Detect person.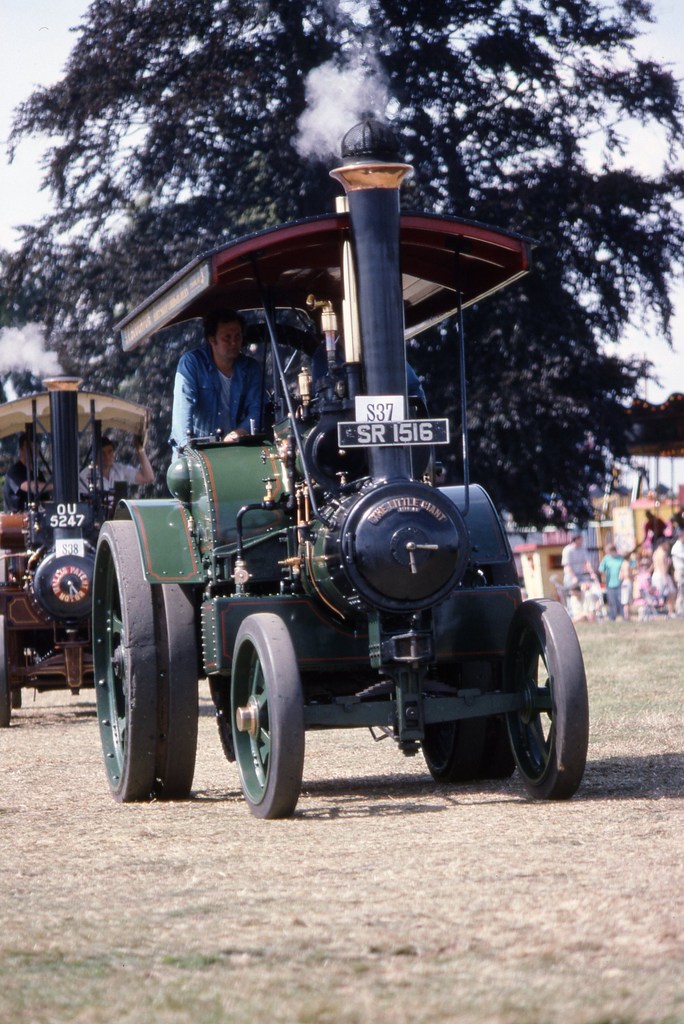
Detected at l=555, t=532, r=595, b=609.
